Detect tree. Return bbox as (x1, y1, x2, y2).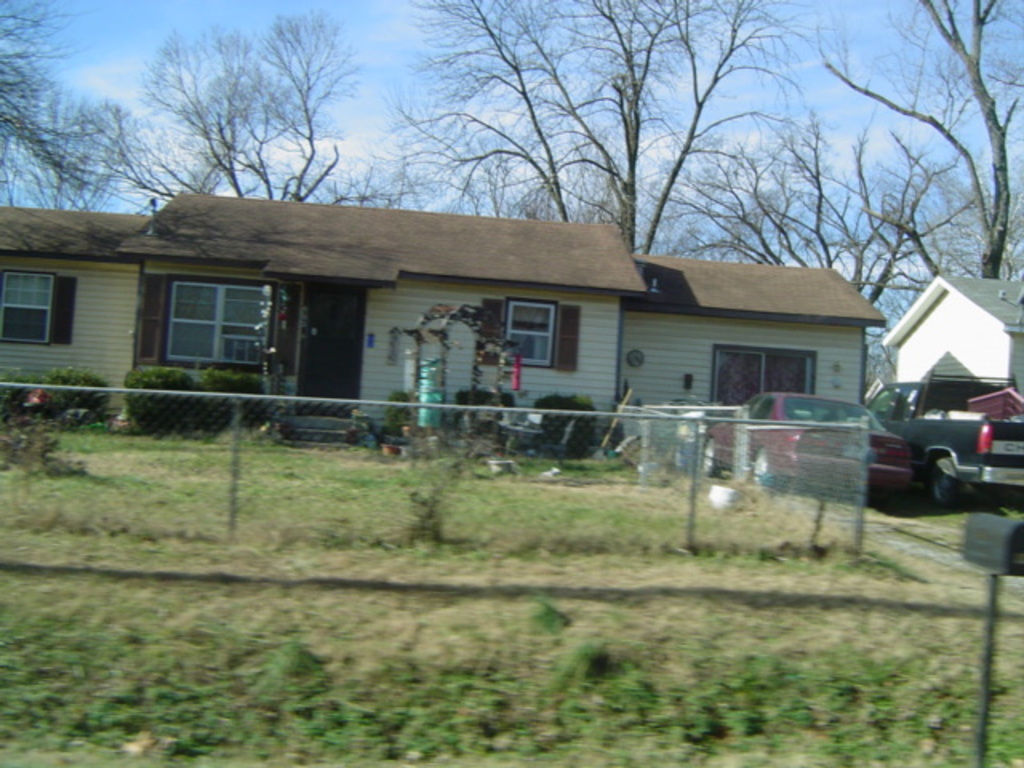
(680, 99, 957, 309).
